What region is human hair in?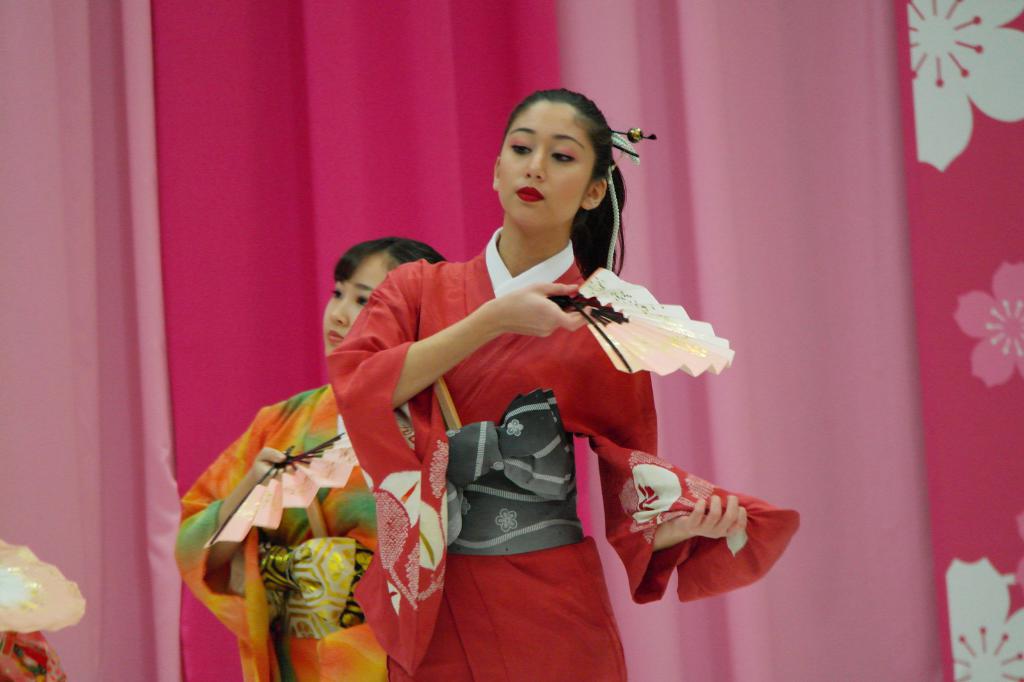
(500,92,628,277).
